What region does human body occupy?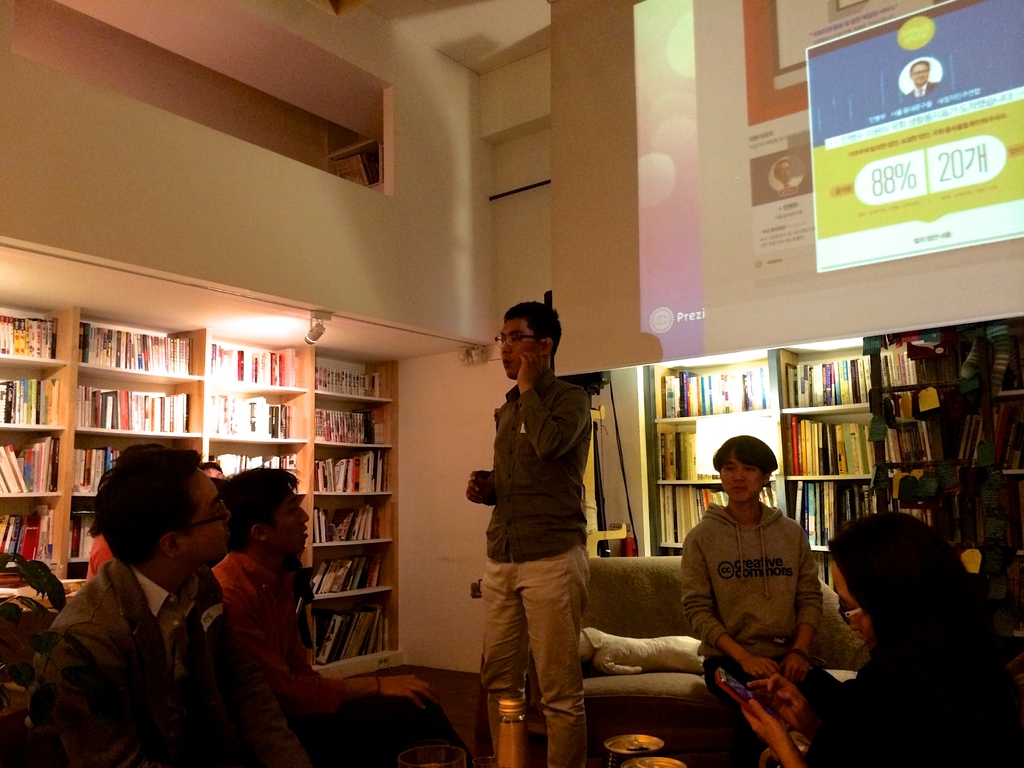
detection(732, 508, 1023, 767).
